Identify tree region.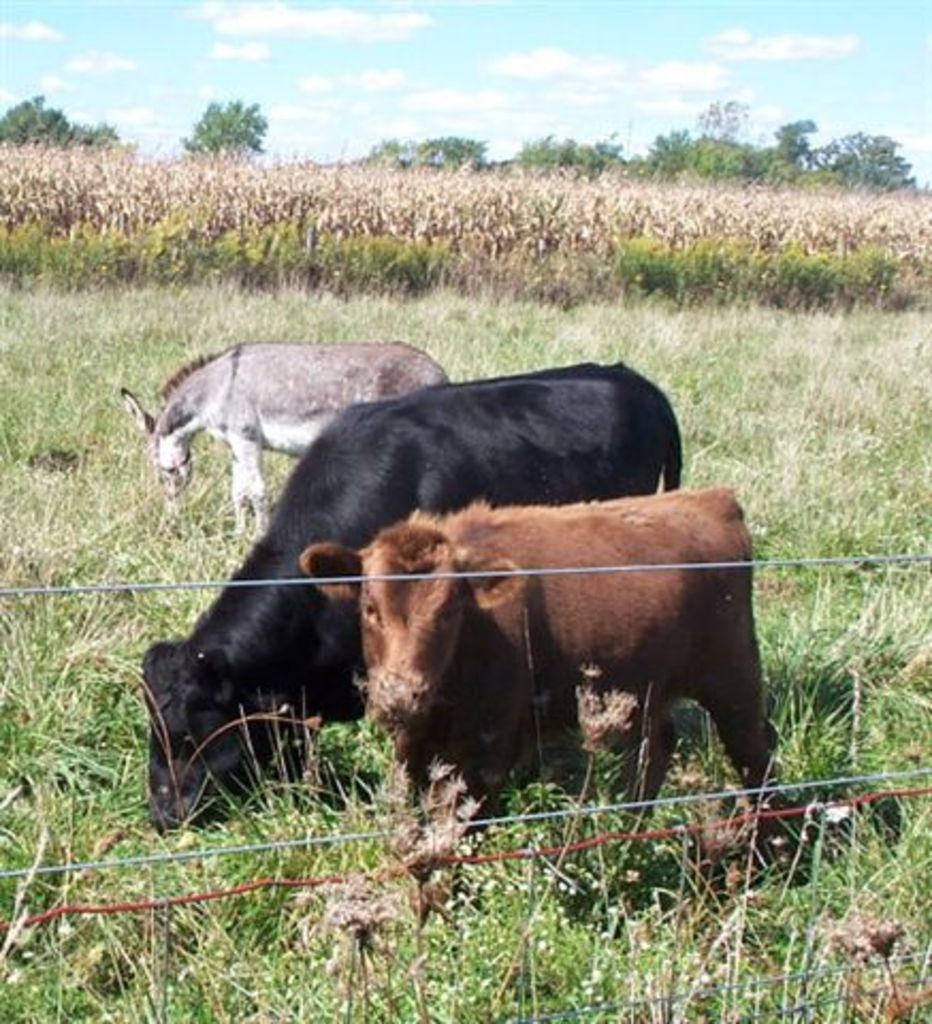
Region: bbox(179, 94, 269, 162).
